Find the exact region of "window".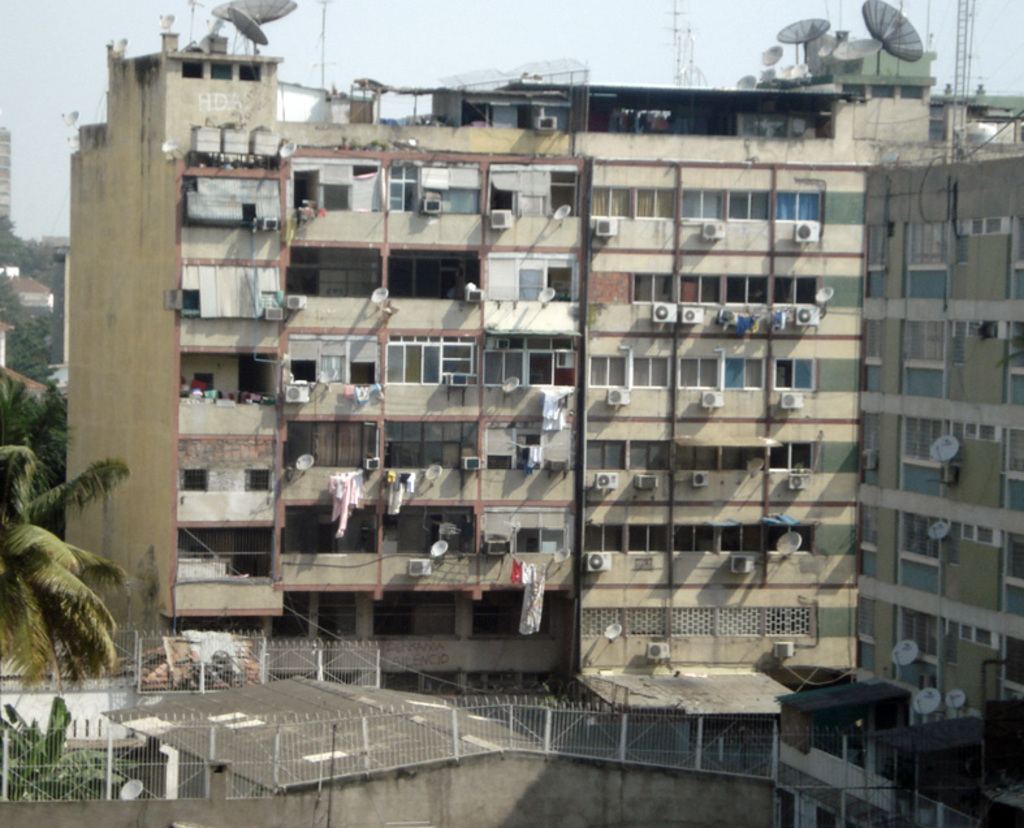
Exact region: (x1=774, y1=197, x2=824, y2=220).
